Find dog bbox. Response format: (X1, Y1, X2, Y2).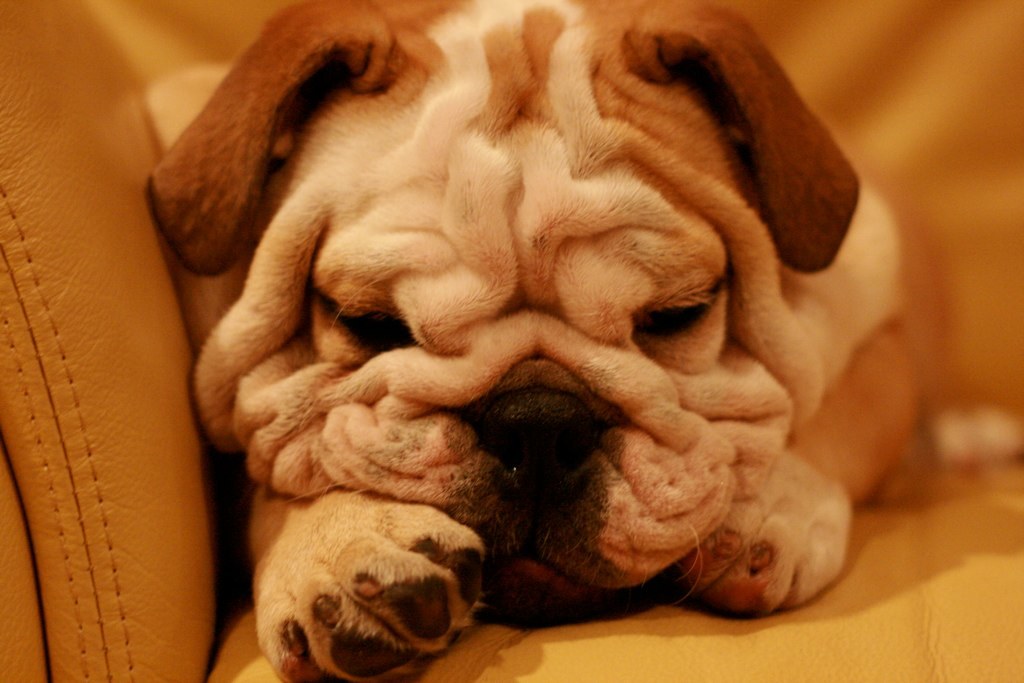
(139, 0, 922, 682).
